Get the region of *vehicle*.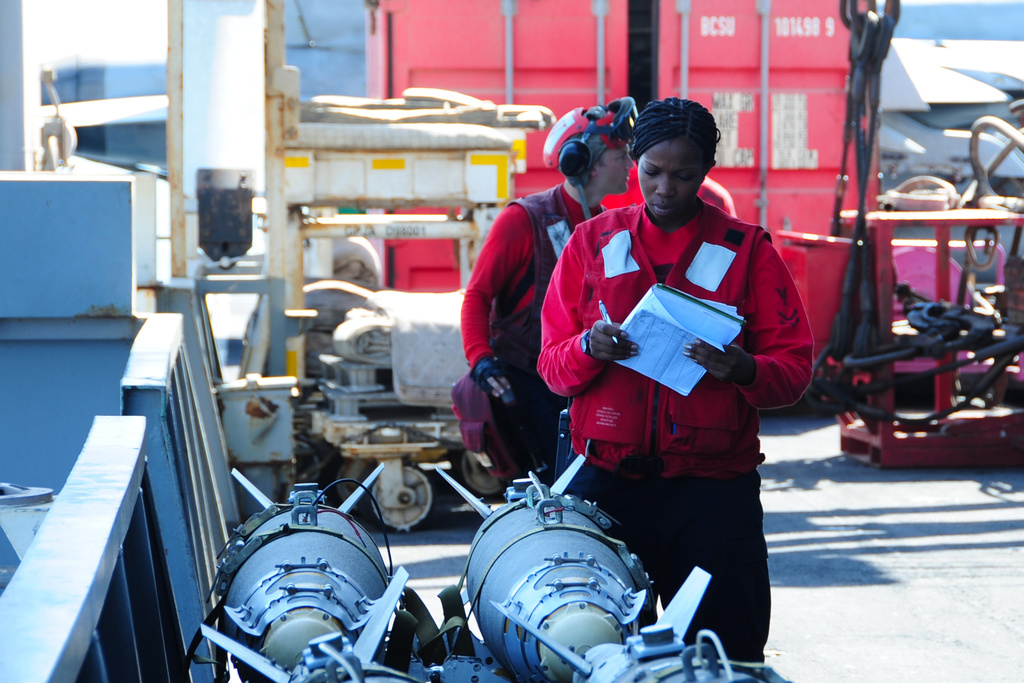
pyautogui.locateOnScreen(840, 96, 1023, 477).
